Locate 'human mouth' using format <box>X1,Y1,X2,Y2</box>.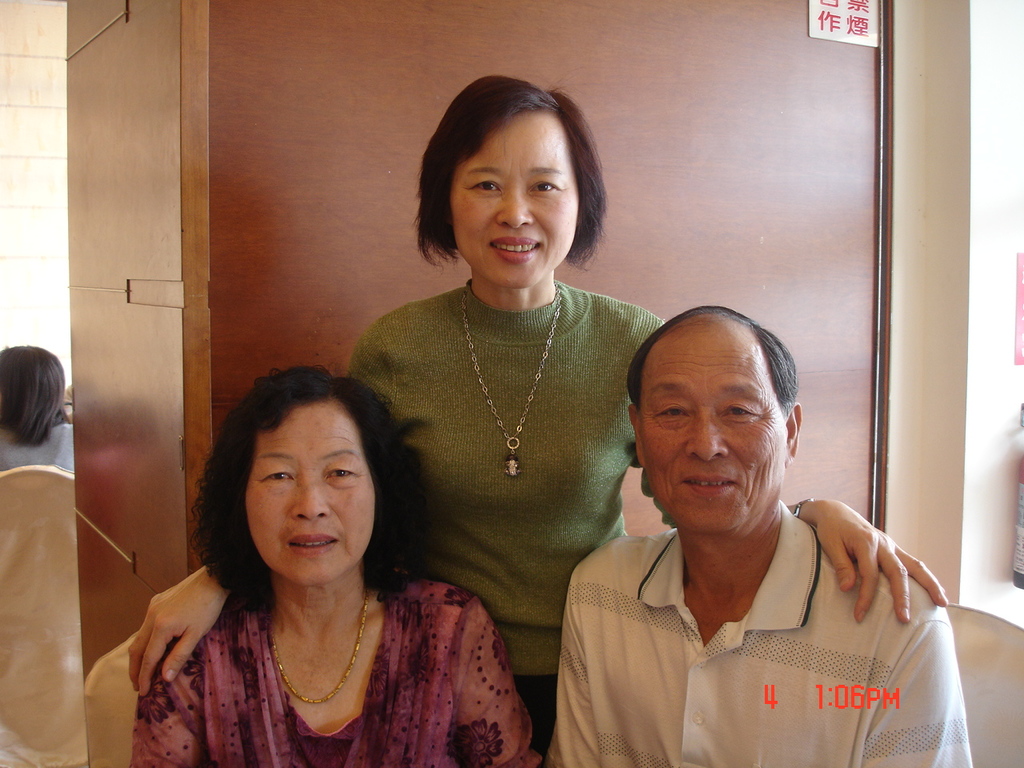
<box>487,236,542,264</box>.
